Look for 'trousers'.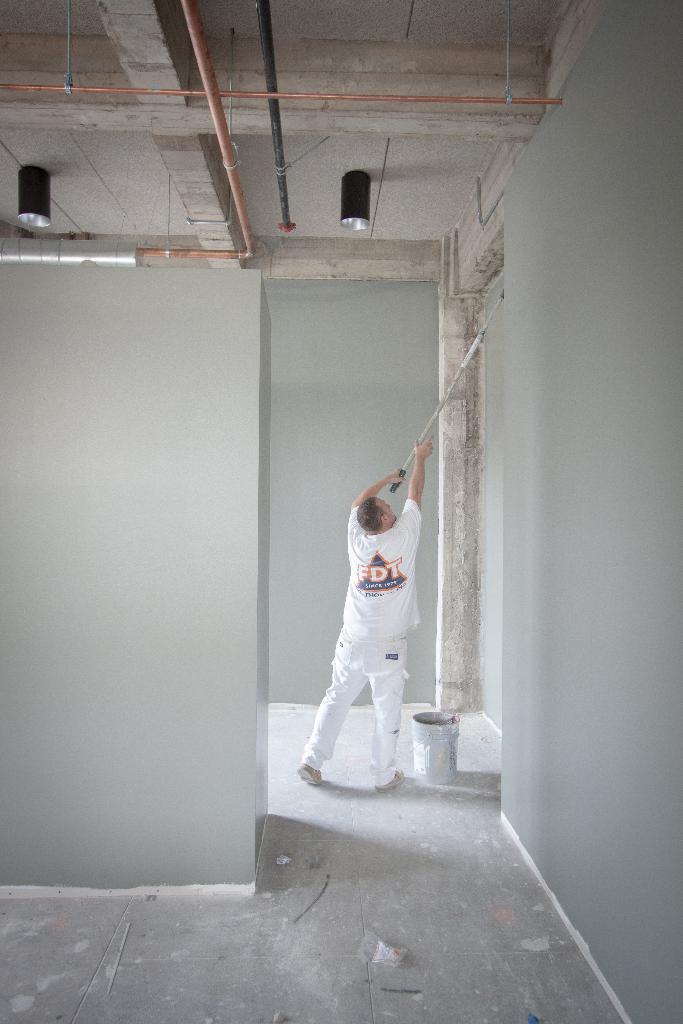
Found: BBox(304, 615, 409, 791).
